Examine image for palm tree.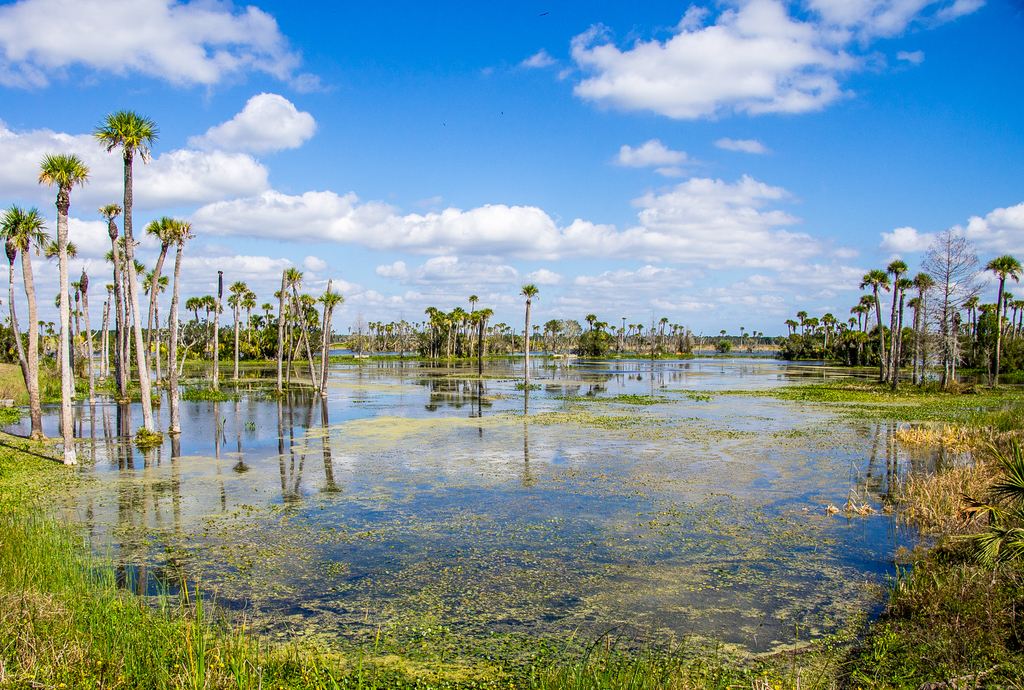
Examination result: (241,289,289,360).
